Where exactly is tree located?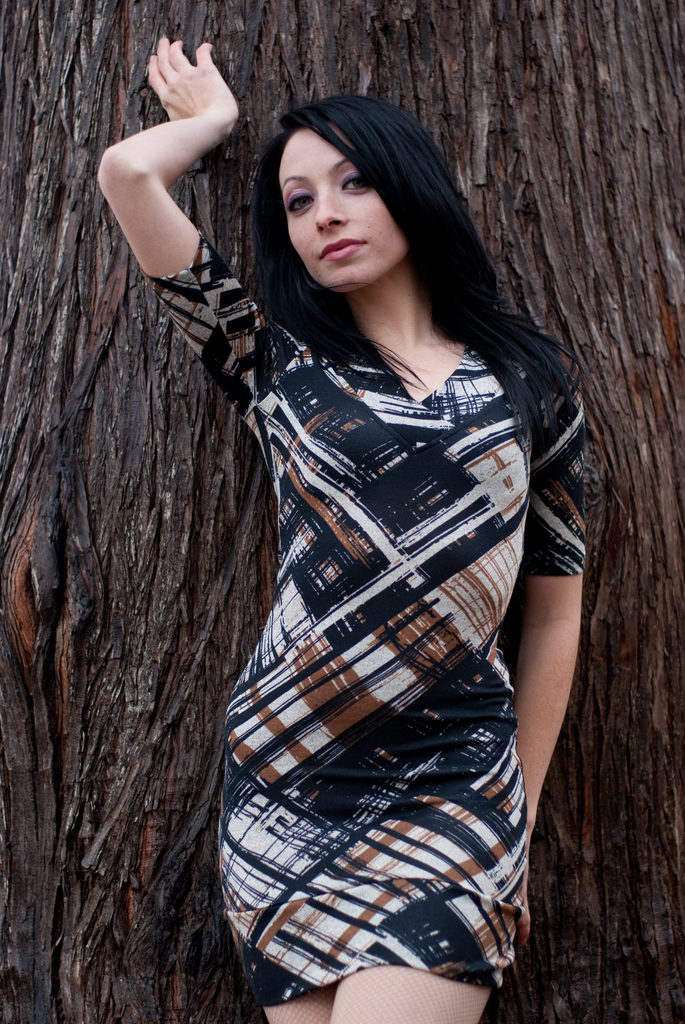
Its bounding box is <box>0,0,684,1022</box>.
